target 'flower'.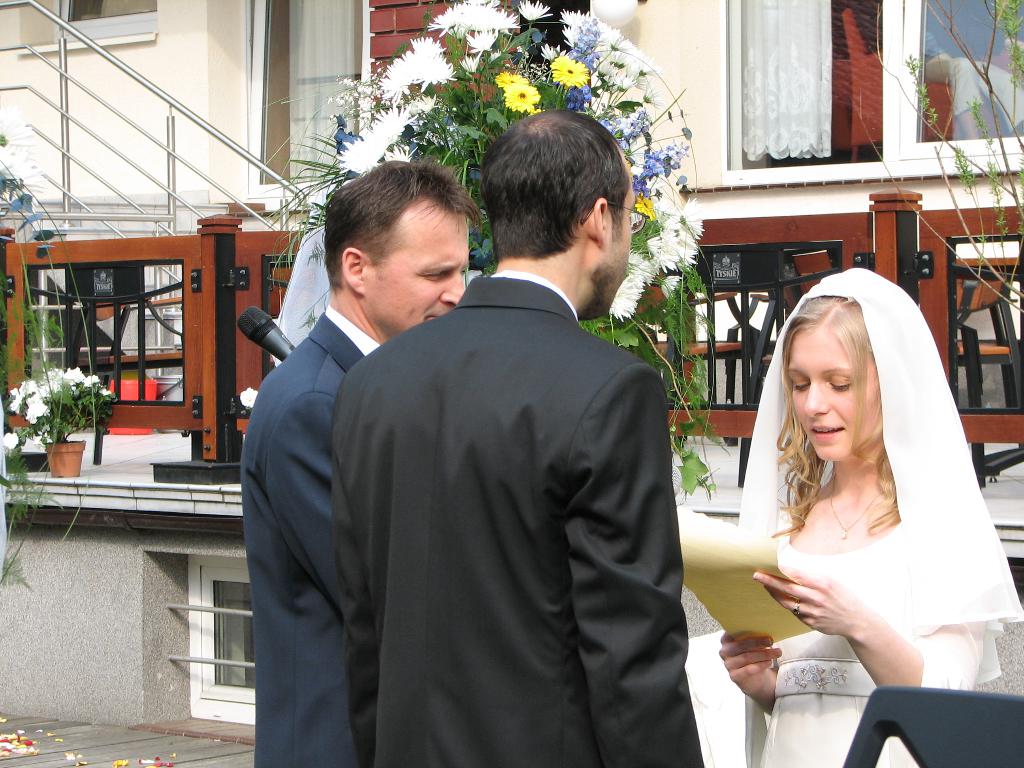
Target region: pyautogui.locateOnScreen(551, 56, 593, 90).
